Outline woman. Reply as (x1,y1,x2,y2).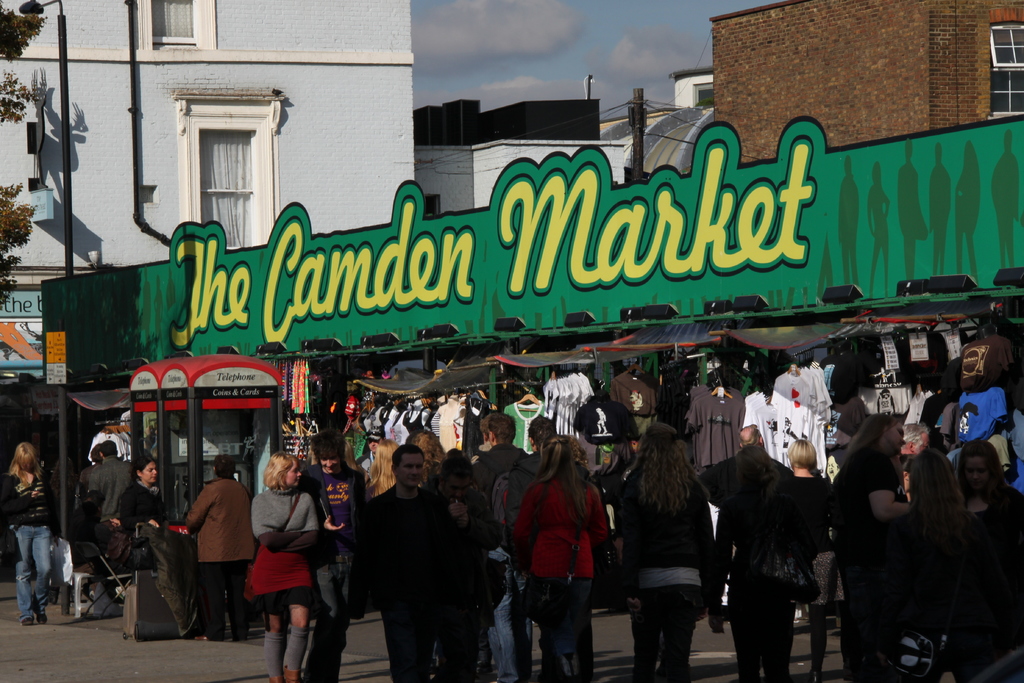
(788,438,833,682).
